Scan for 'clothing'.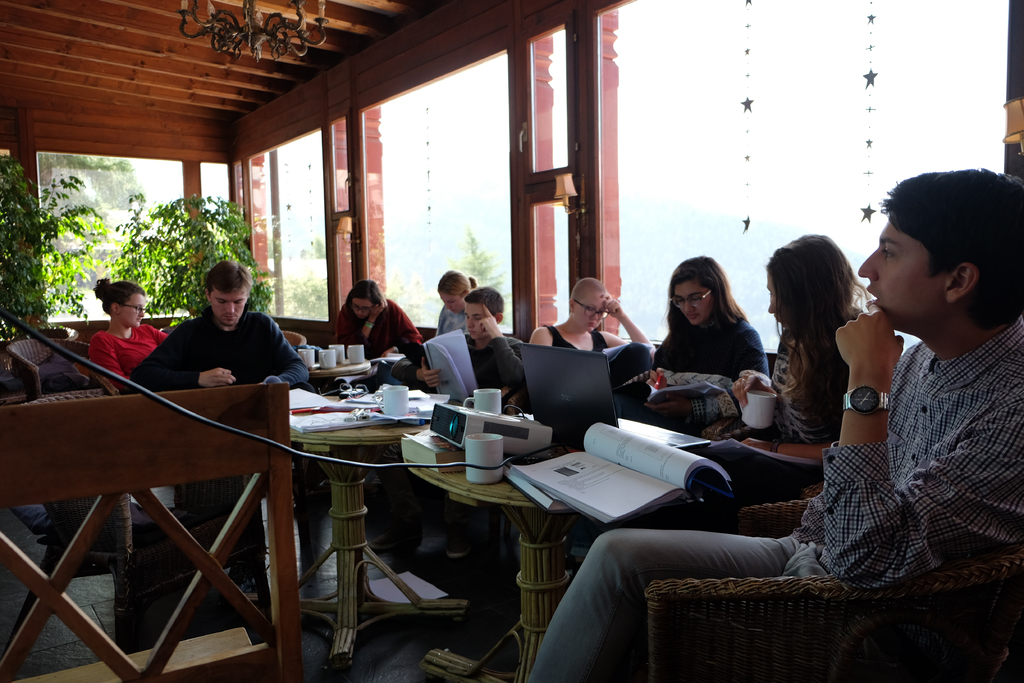
Scan result: BBox(524, 313, 1023, 682).
